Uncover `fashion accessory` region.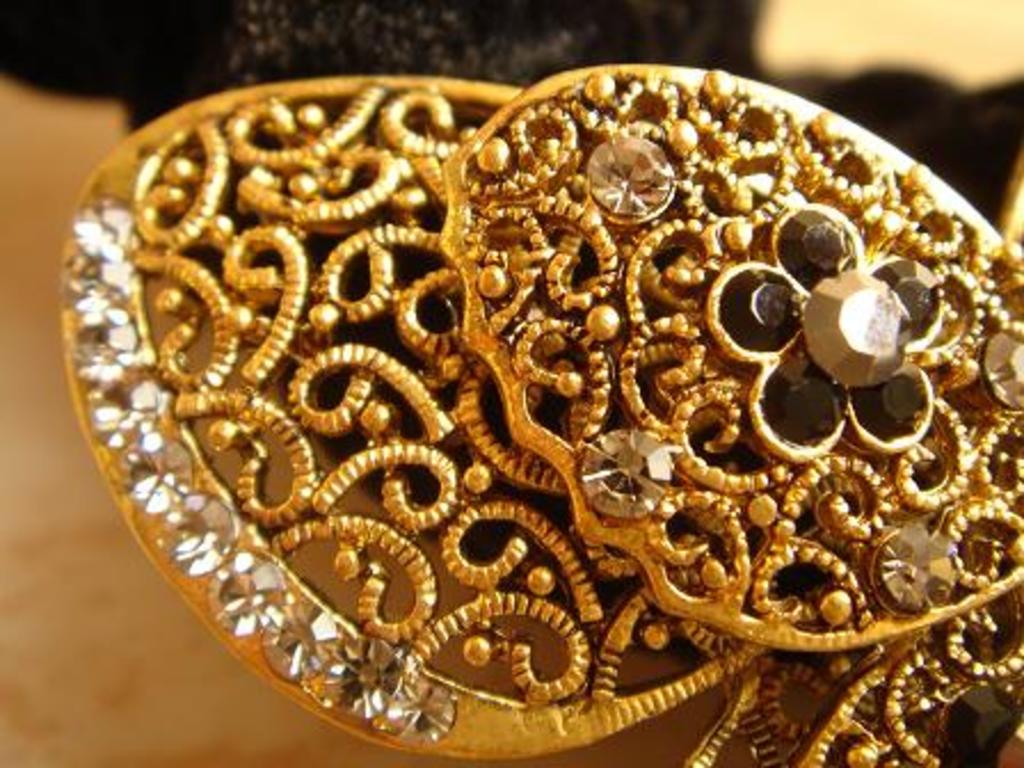
Uncovered: box(50, 57, 1022, 766).
